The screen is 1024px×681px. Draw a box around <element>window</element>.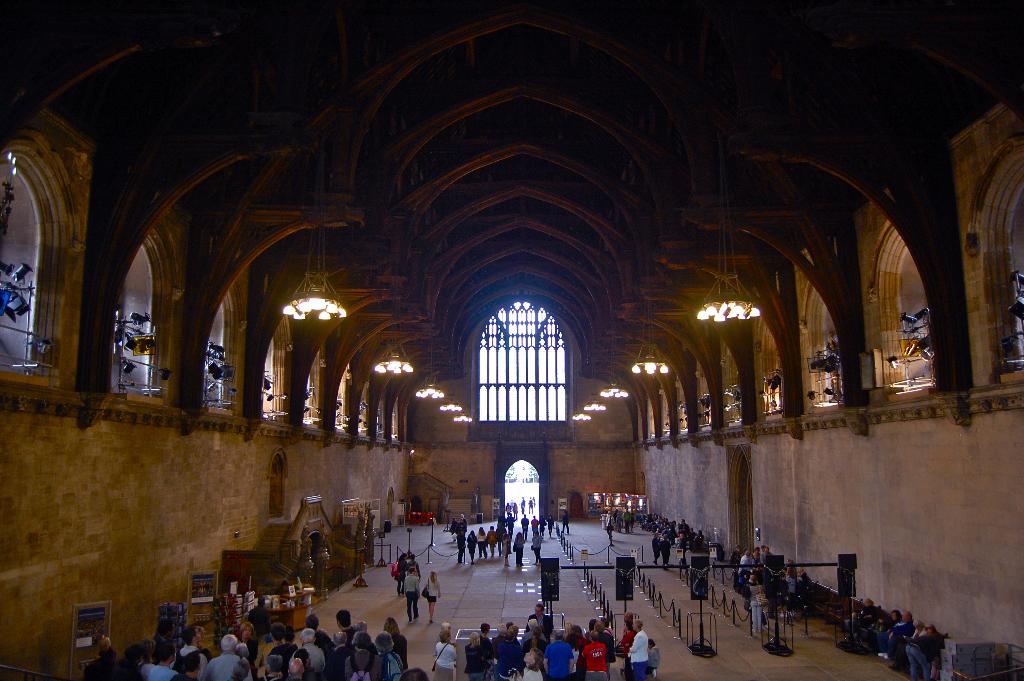
region(116, 238, 155, 382).
